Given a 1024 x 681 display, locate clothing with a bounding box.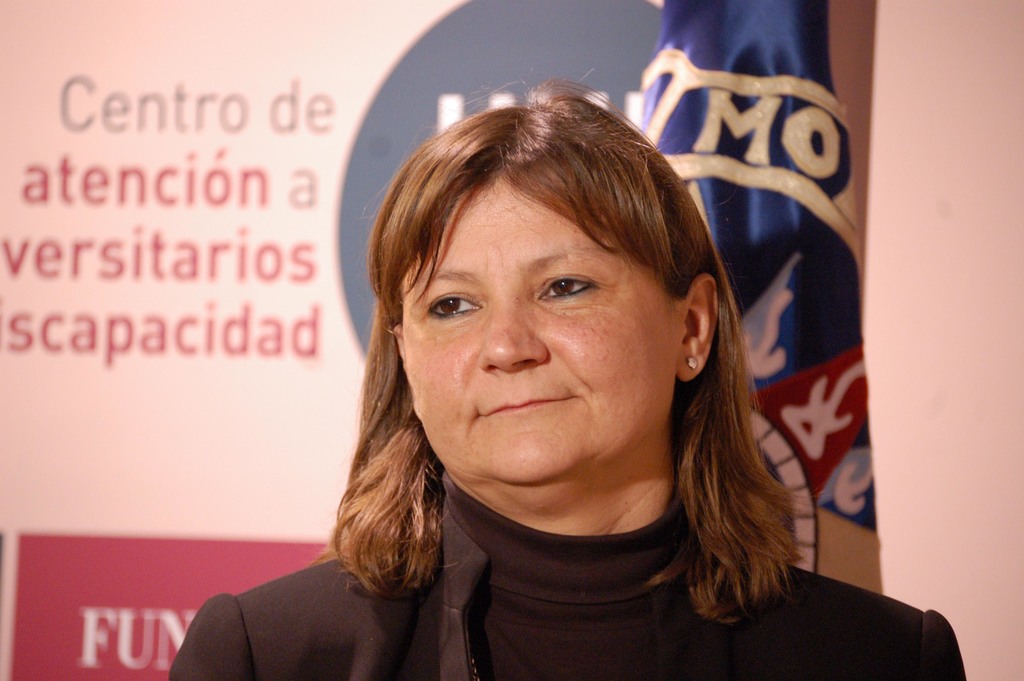
Located: pyautogui.locateOnScreen(172, 493, 963, 680).
